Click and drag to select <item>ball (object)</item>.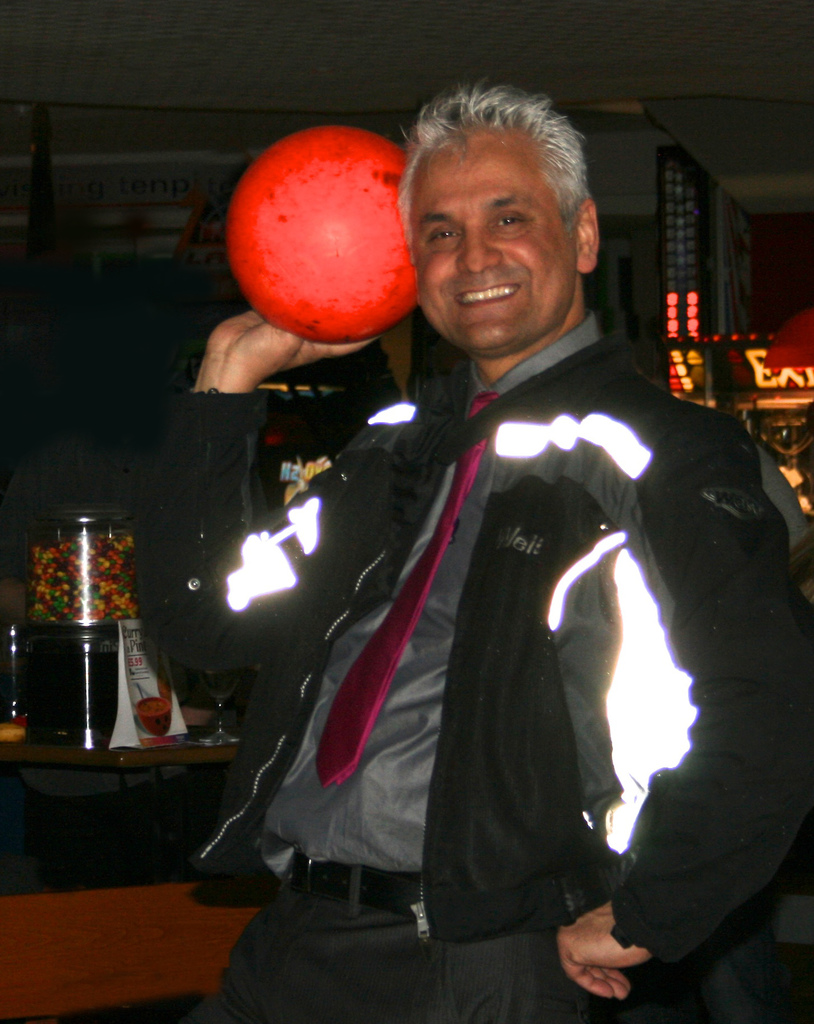
Selection: left=221, top=123, right=410, bottom=337.
